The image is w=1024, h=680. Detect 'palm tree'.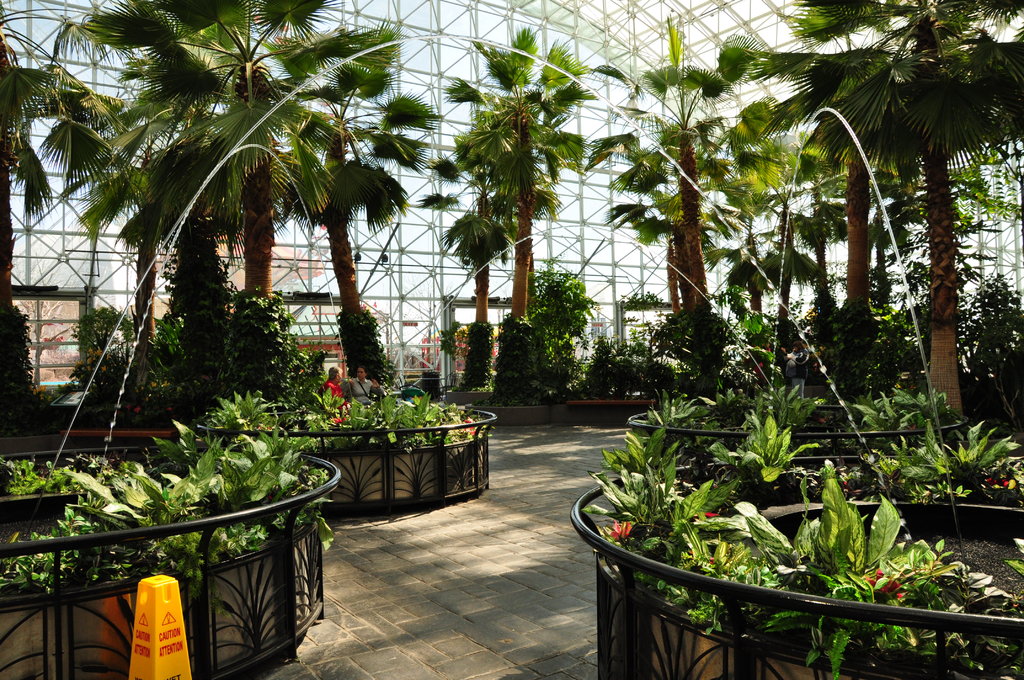
Detection: (613,142,737,318).
